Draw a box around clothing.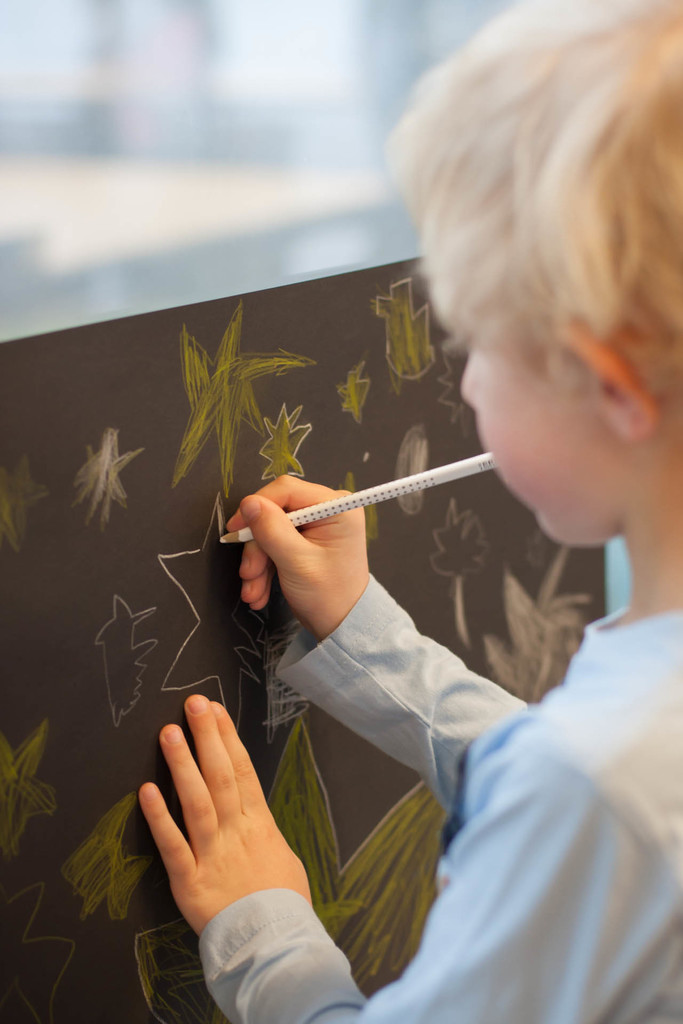
{"left": 192, "top": 577, "right": 682, "bottom": 1023}.
